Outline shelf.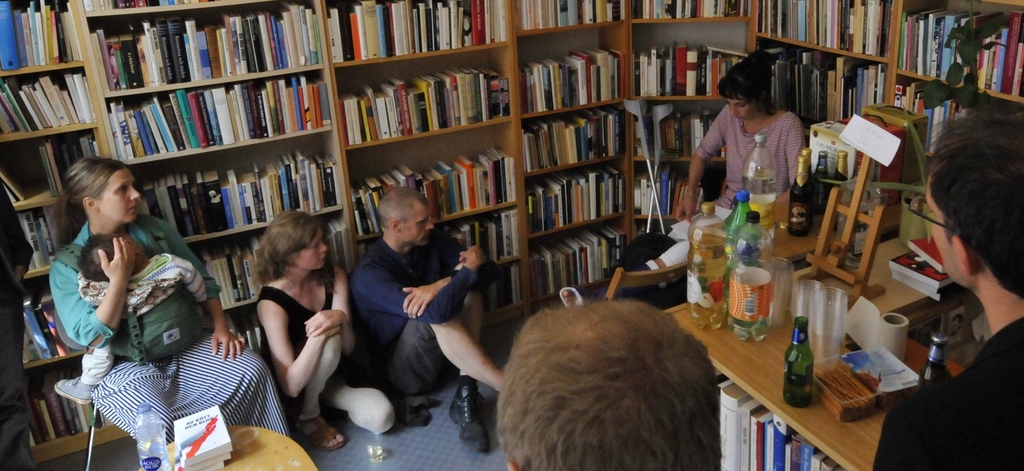
Outline: [507,22,625,119].
